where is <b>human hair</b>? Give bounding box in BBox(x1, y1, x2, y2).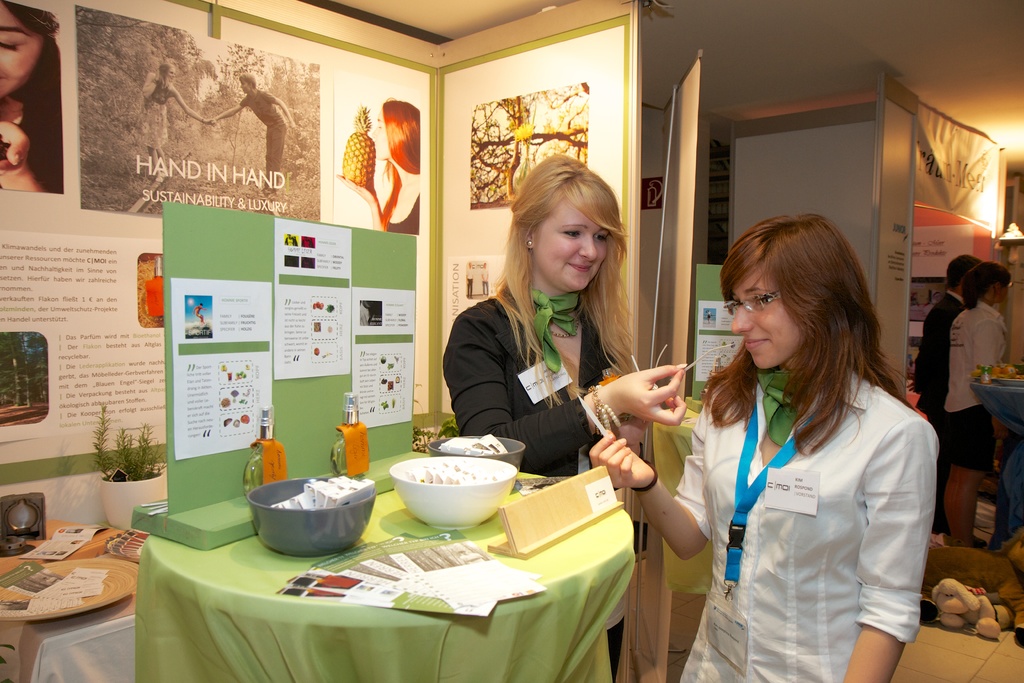
BBox(0, 1, 64, 193).
